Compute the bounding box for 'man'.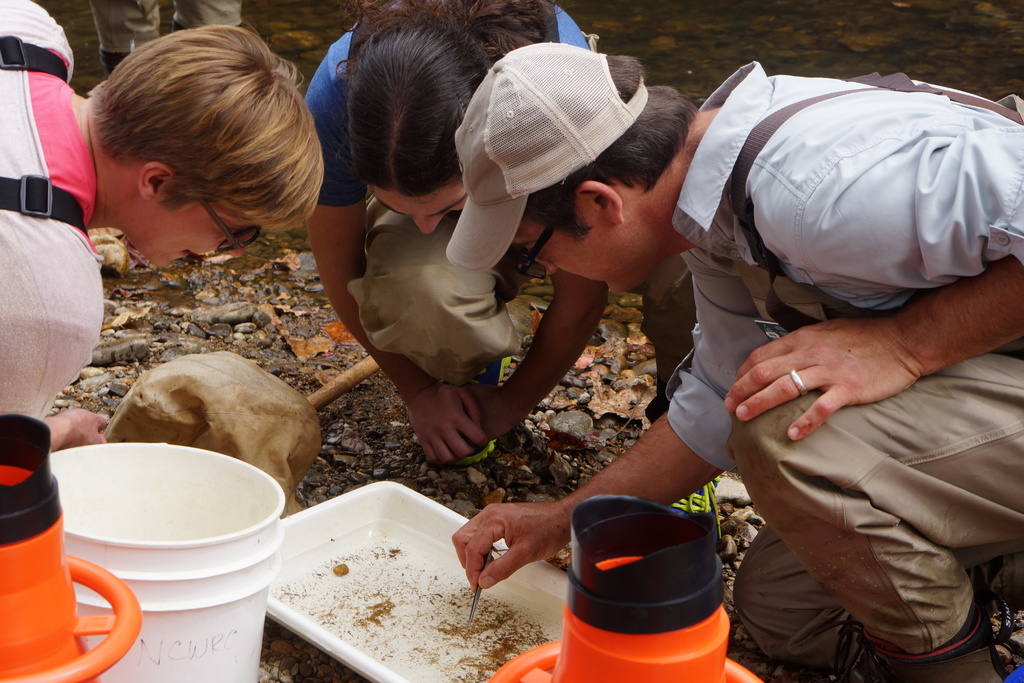
{"x1": 0, "y1": 0, "x2": 325, "y2": 456}.
